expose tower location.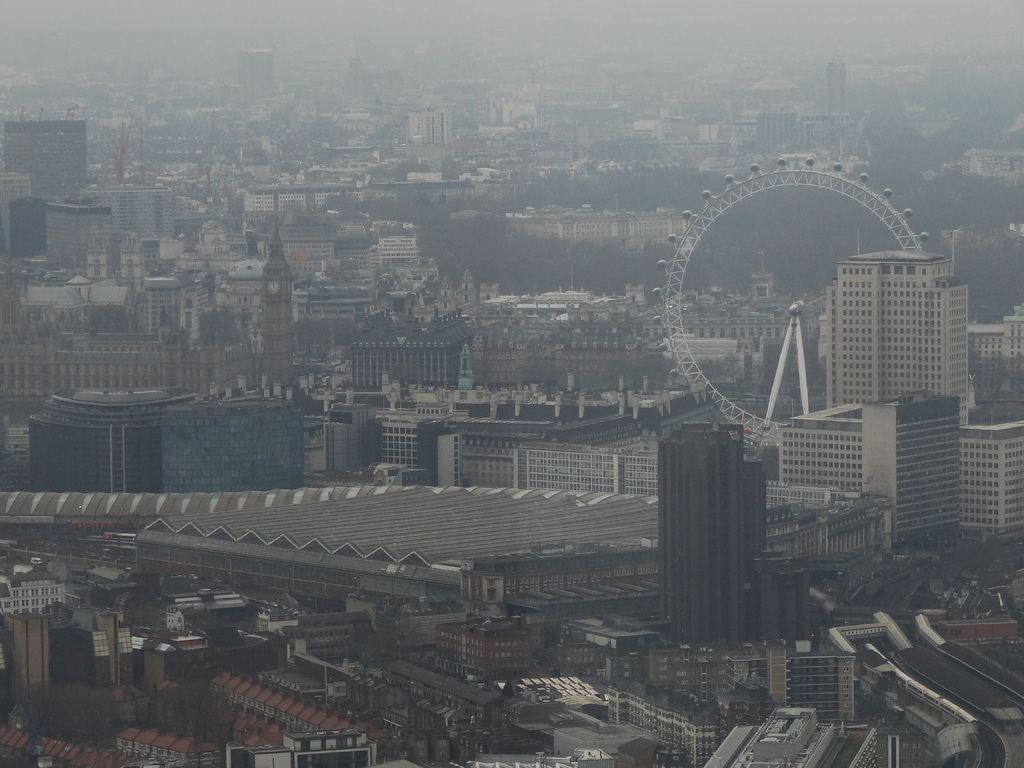
Exposed at {"x1": 324, "y1": 397, "x2": 374, "y2": 467}.
